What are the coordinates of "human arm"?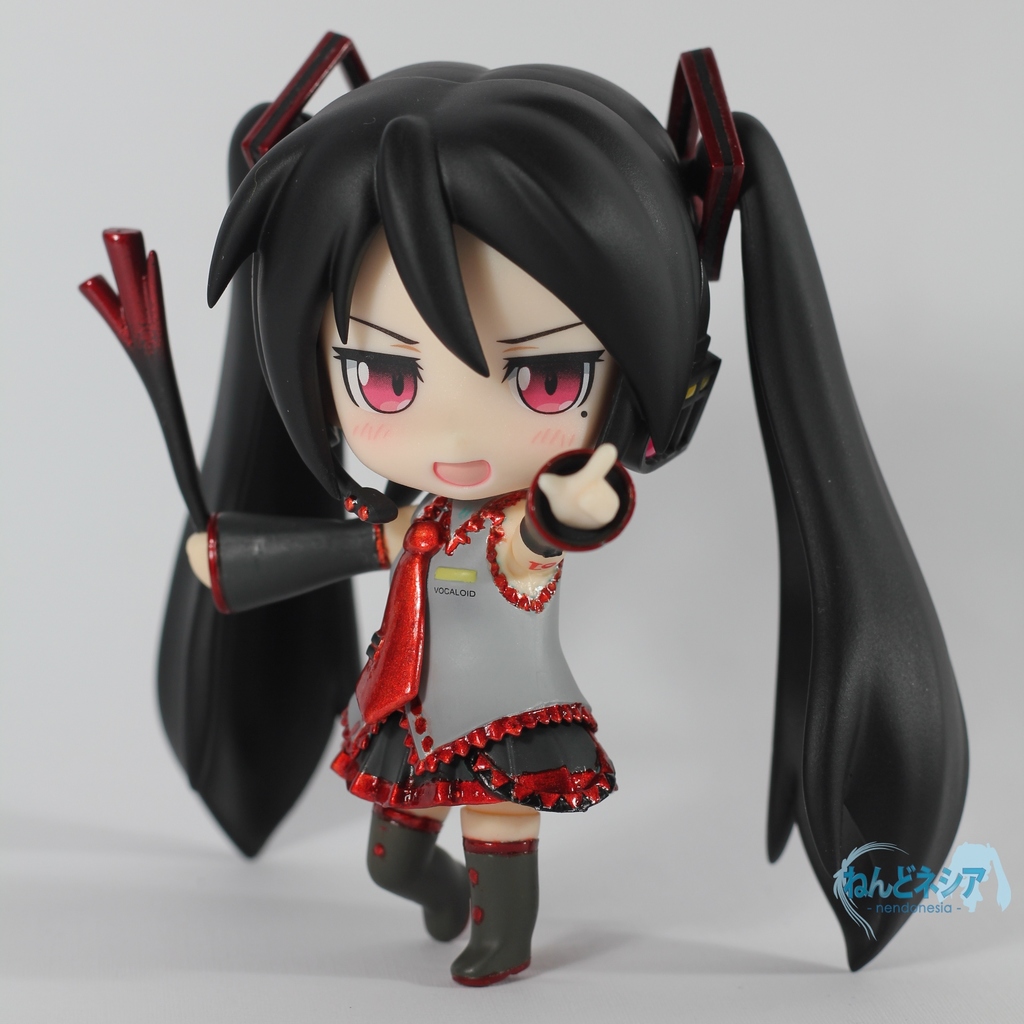
<bbox>187, 503, 413, 590</bbox>.
